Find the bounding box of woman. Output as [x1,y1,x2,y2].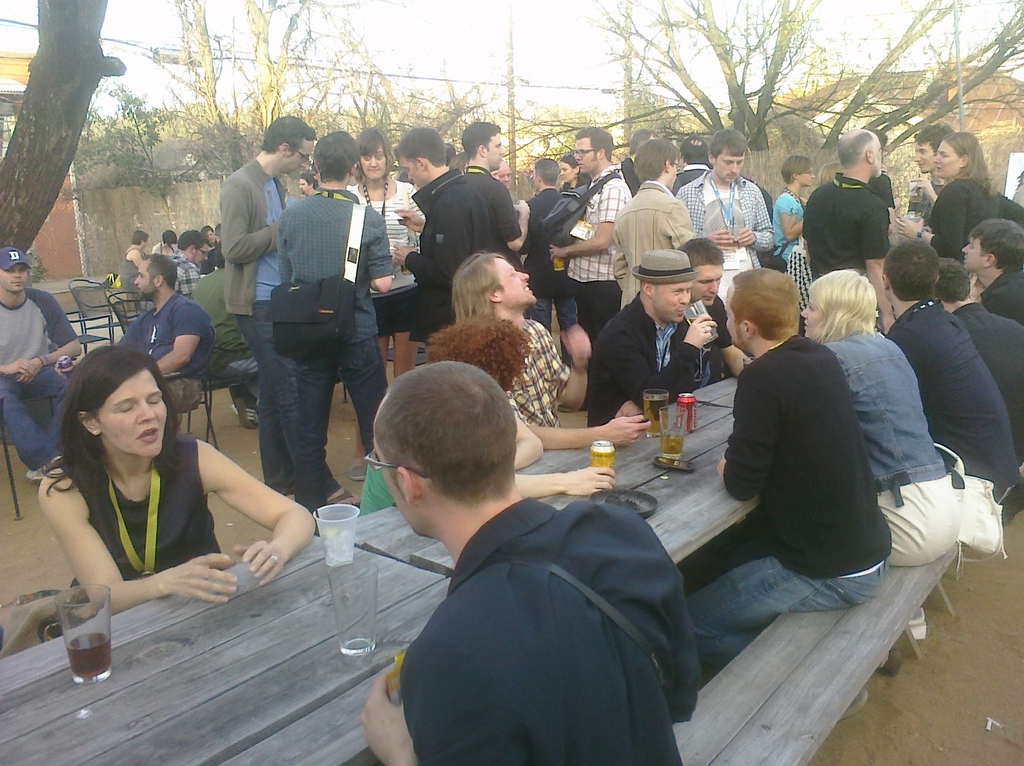
[799,265,965,662].
